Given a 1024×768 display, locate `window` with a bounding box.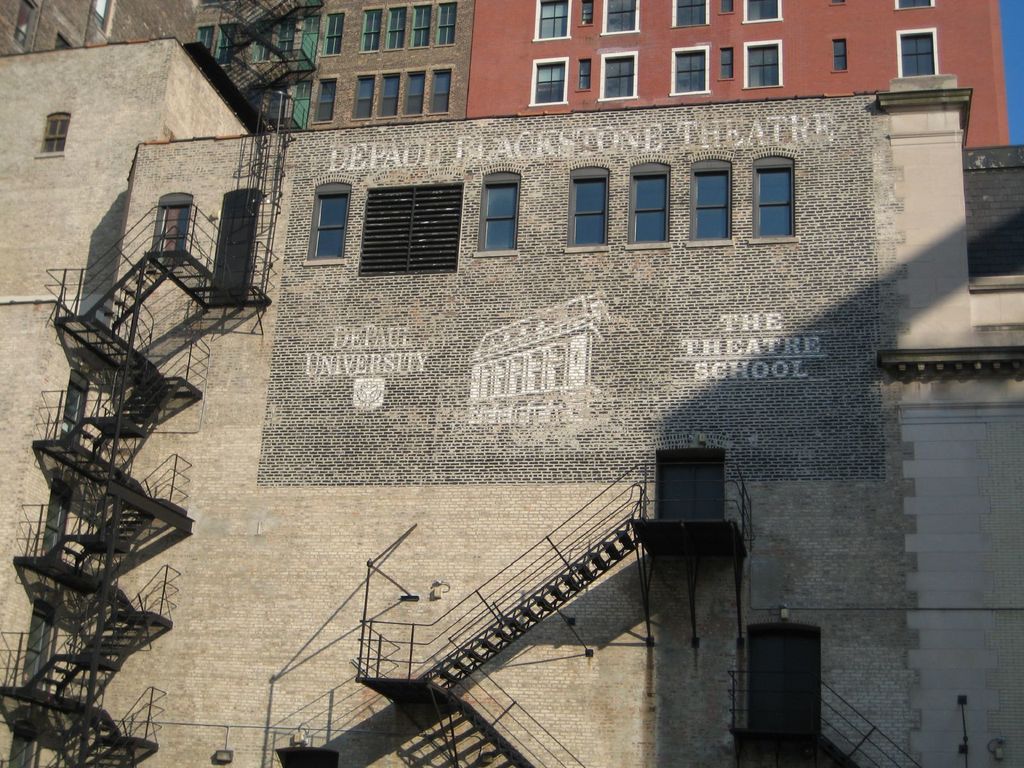
Located: region(435, 69, 449, 113).
